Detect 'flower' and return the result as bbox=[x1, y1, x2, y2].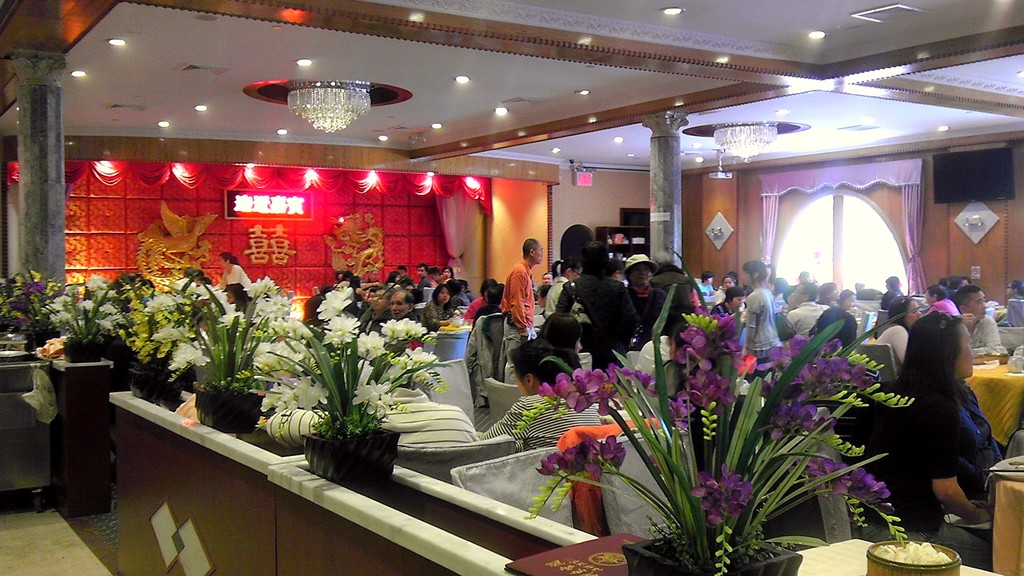
bbox=[610, 435, 628, 465].
